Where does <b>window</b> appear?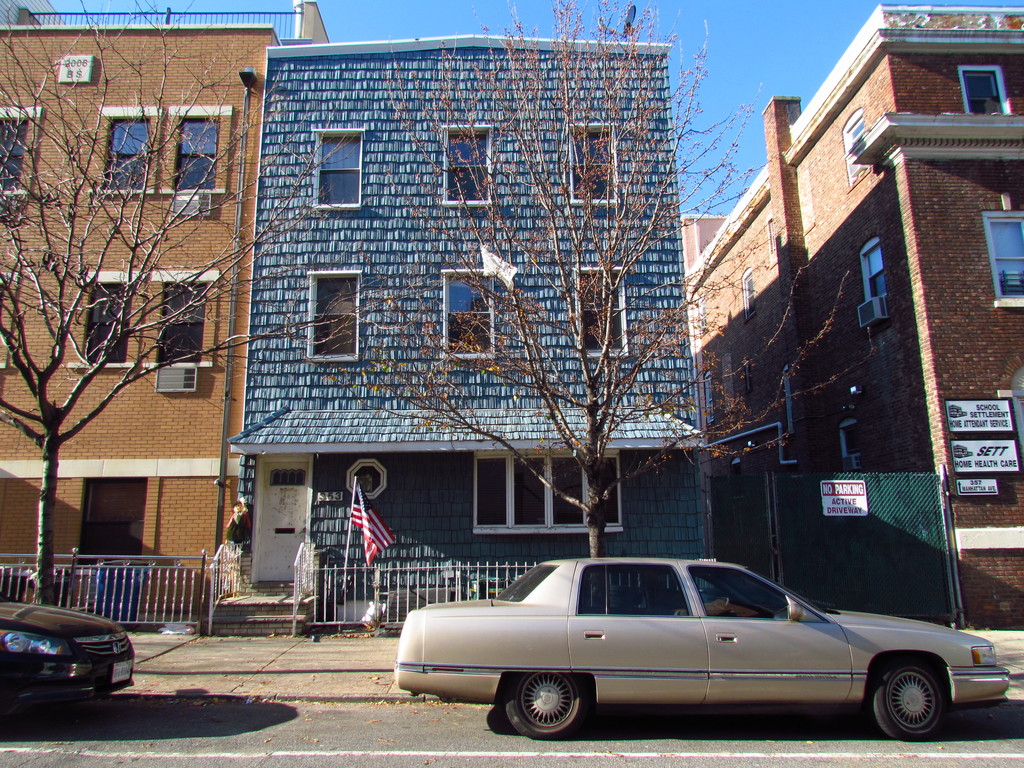
Appears at Rect(312, 128, 361, 210).
